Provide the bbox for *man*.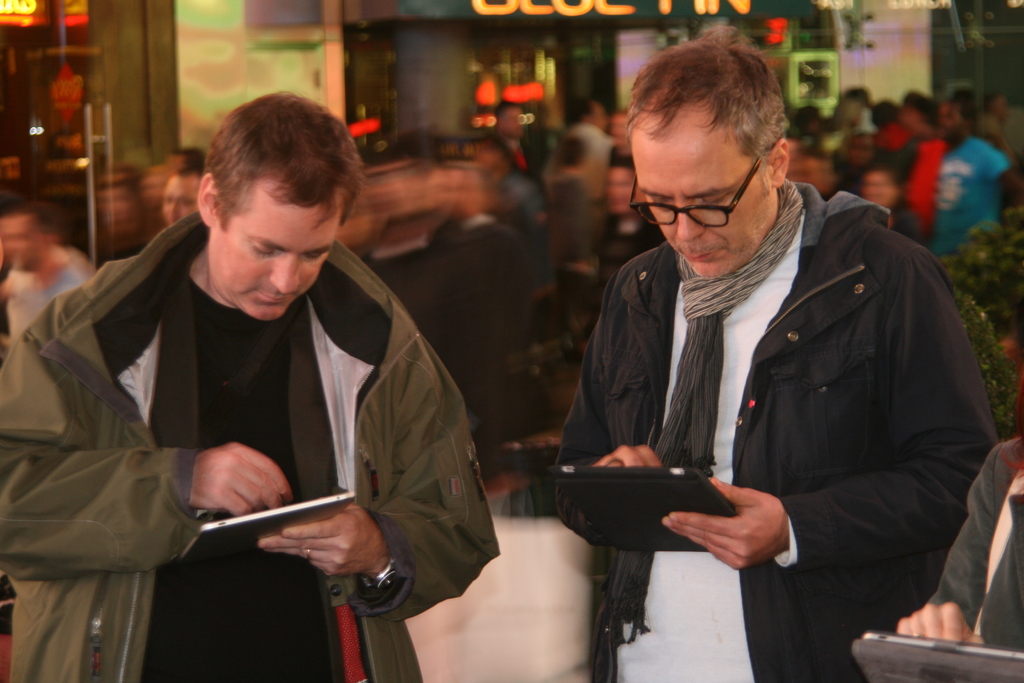
Rect(531, 31, 1000, 681).
